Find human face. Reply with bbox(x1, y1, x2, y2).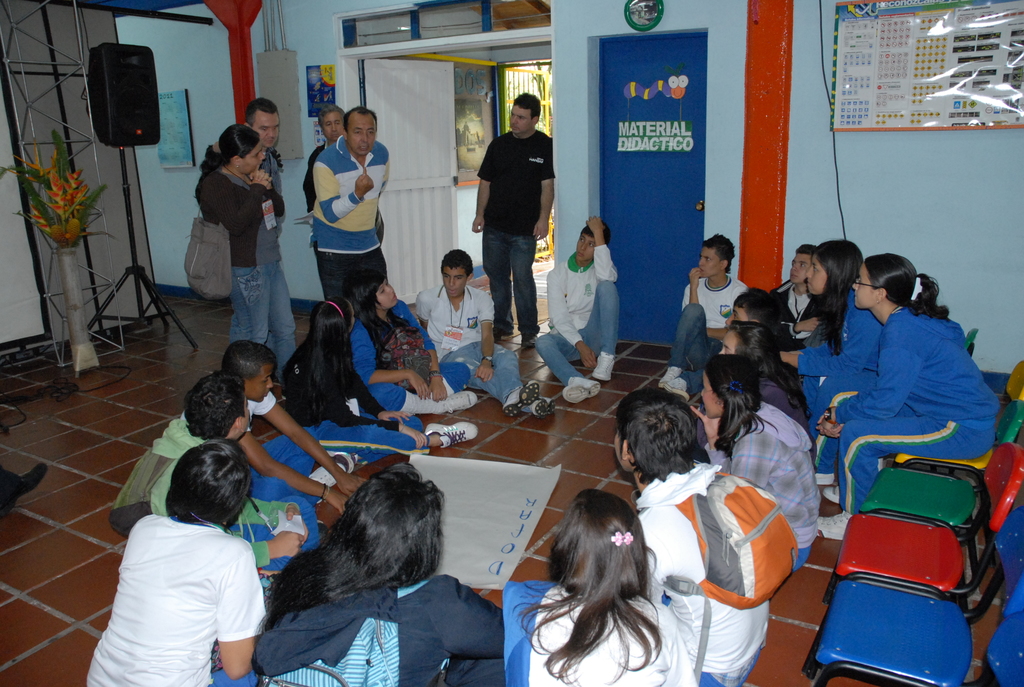
bbox(700, 380, 722, 414).
